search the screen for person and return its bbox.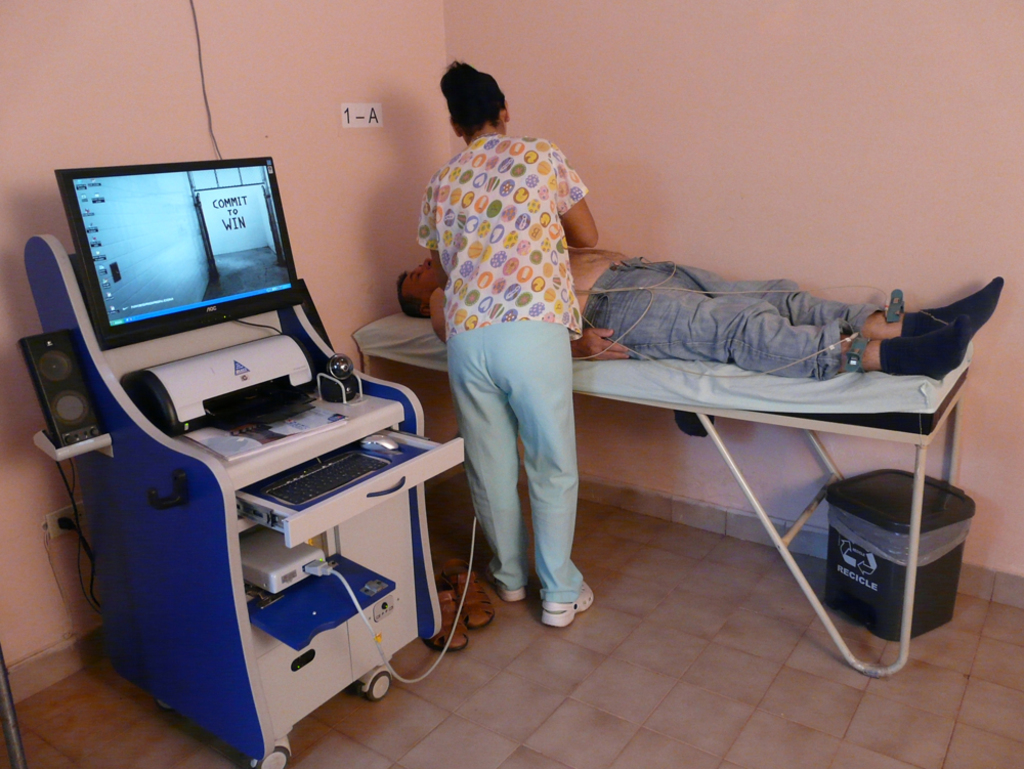
Found: bbox=[411, 62, 603, 664].
